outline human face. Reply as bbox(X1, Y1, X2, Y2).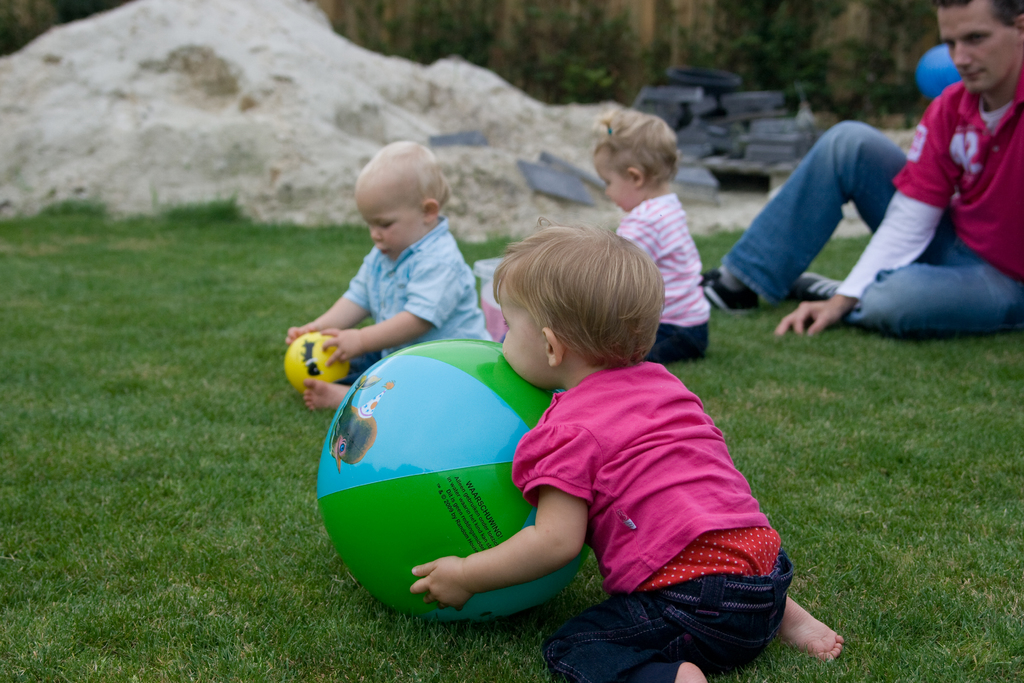
bbox(499, 292, 547, 386).
